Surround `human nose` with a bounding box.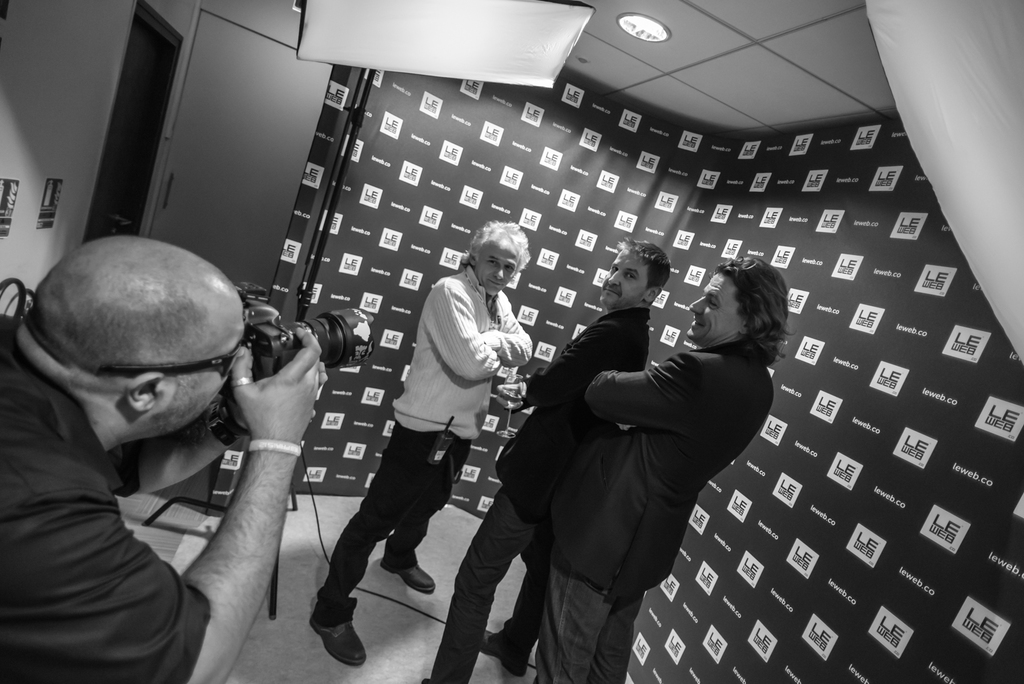
BBox(607, 272, 620, 287).
